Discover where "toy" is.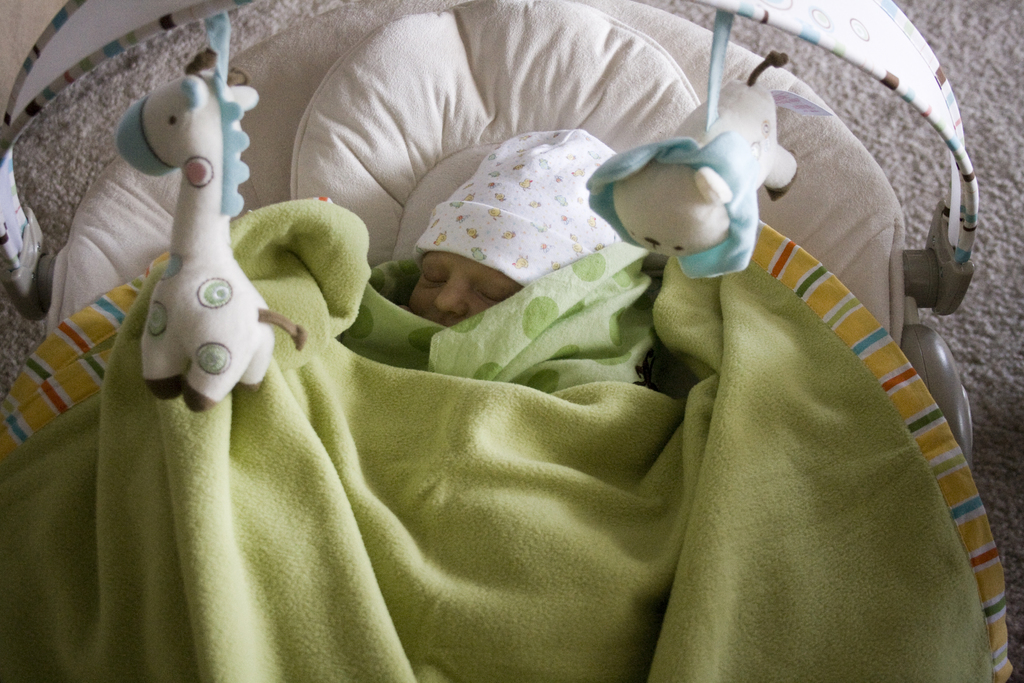
Discovered at 0:0:1010:682.
